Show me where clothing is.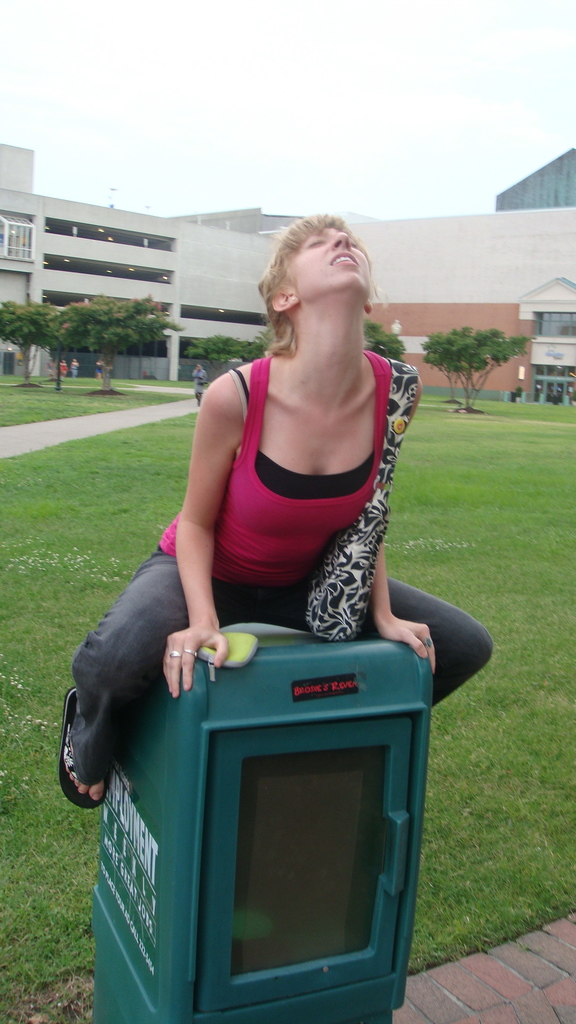
clothing is at locate(69, 352, 494, 777).
